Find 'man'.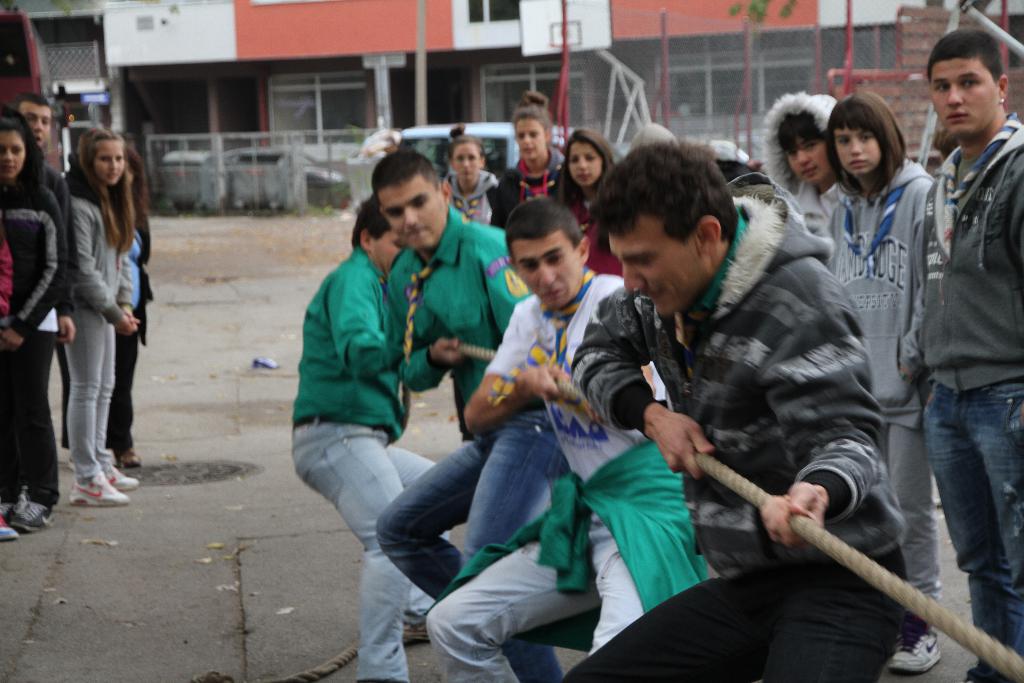
(369, 145, 566, 682).
